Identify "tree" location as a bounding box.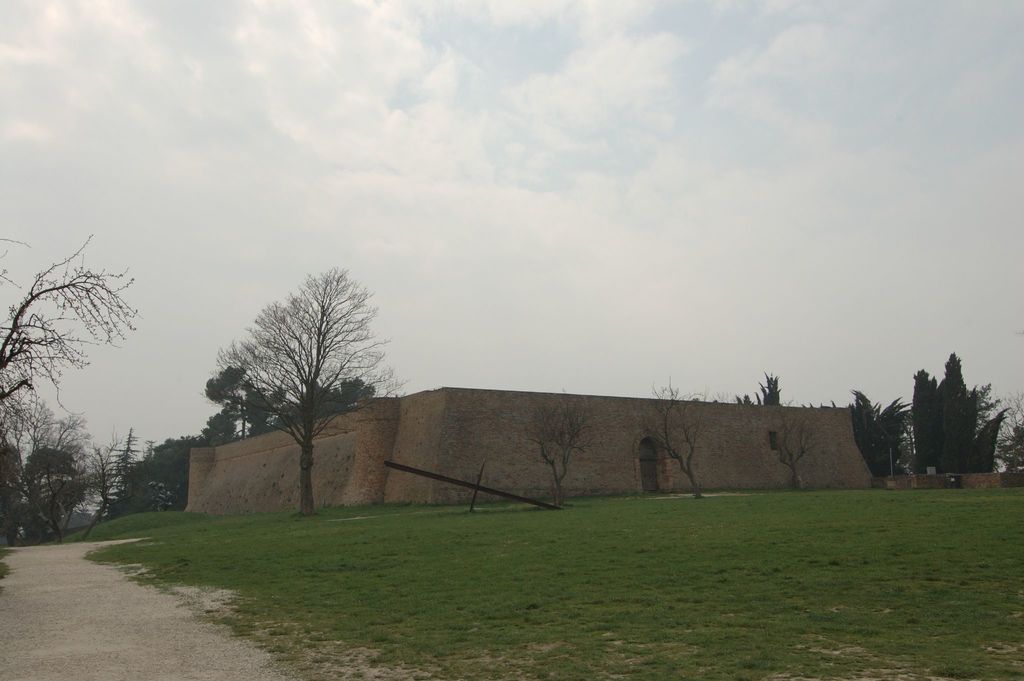
region(202, 260, 413, 521).
